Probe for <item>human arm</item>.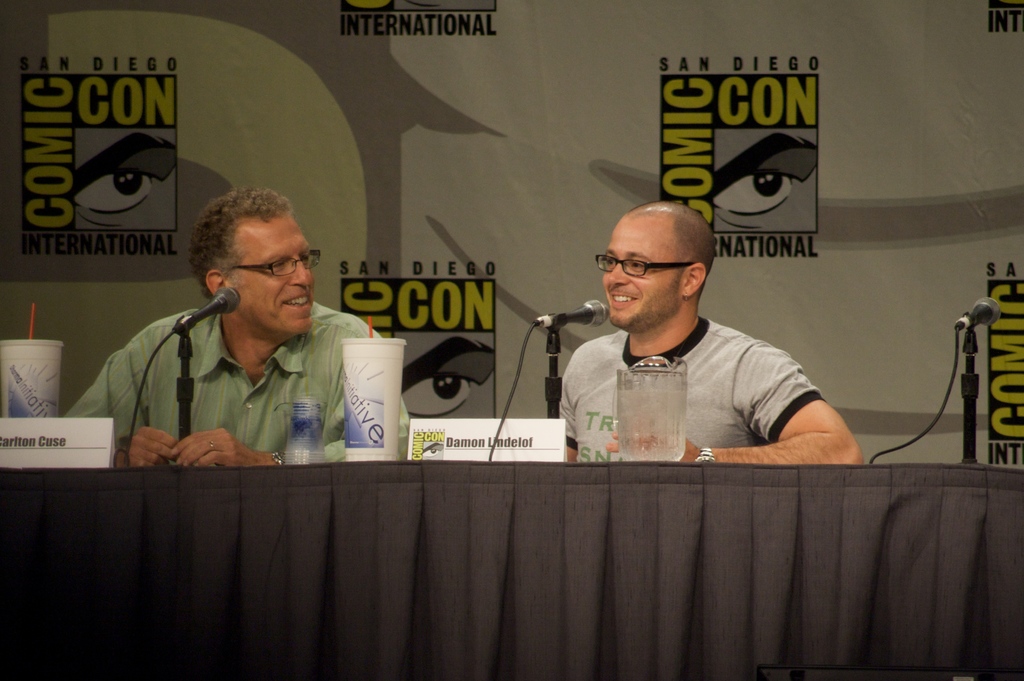
Probe result: <box>552,352,578,464</box>.
